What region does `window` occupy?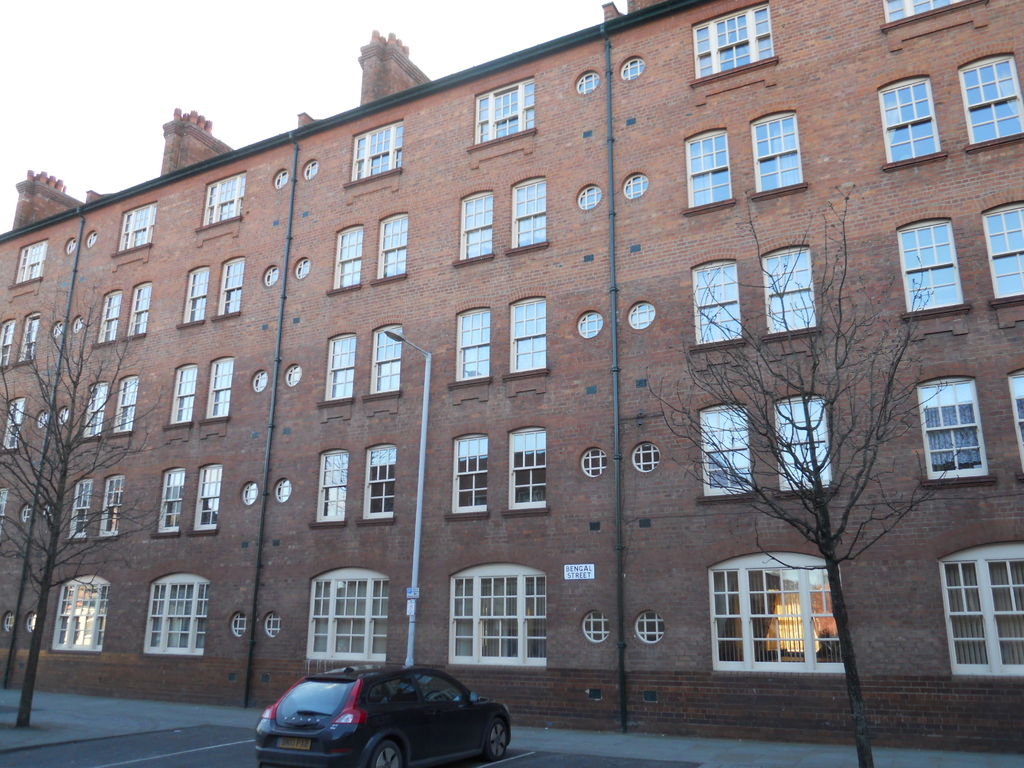
(left=80, top=378, right=100, bottom=436).
